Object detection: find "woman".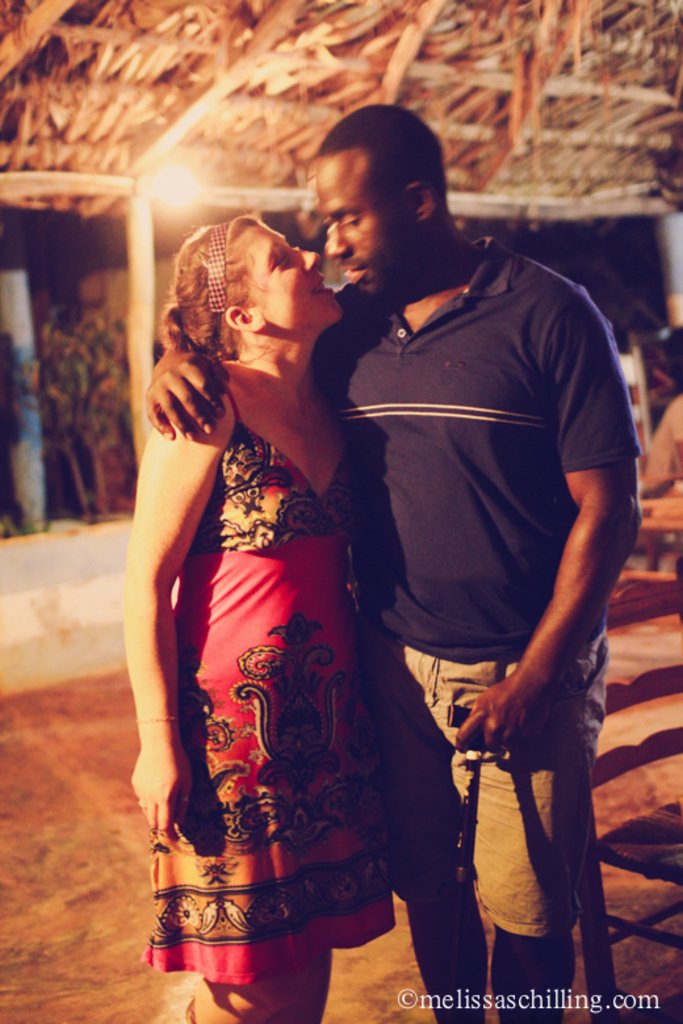
139:217:411:999.
